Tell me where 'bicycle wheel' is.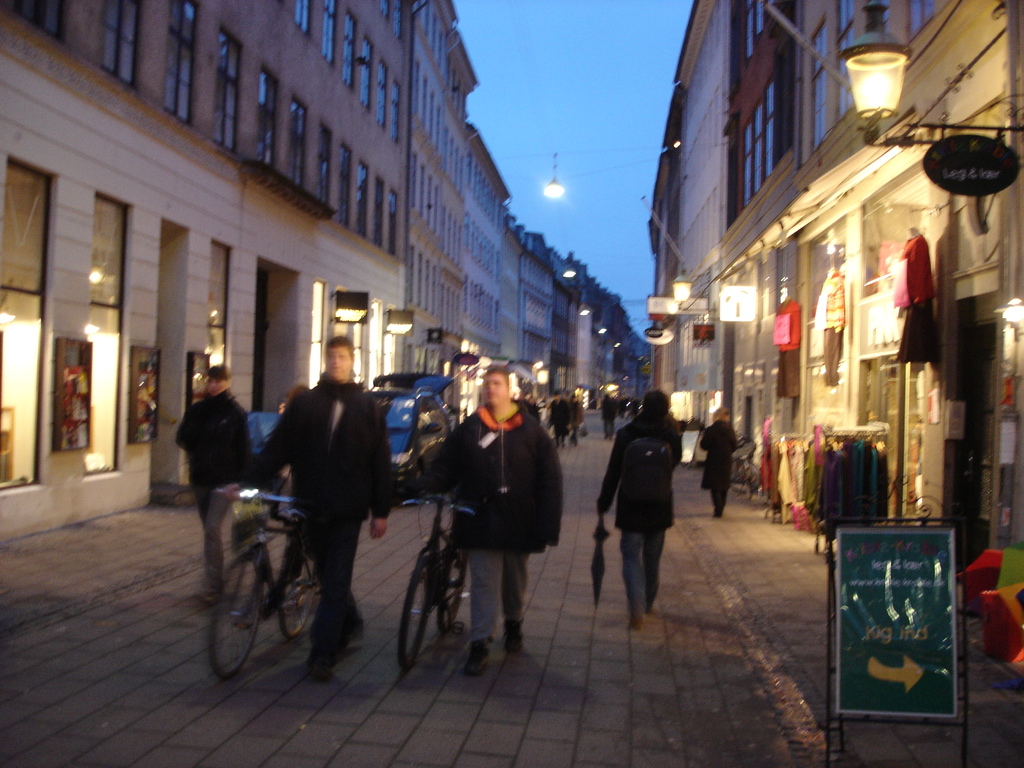
'bicycle wheel' is at box(397, 550, 436, 679).
